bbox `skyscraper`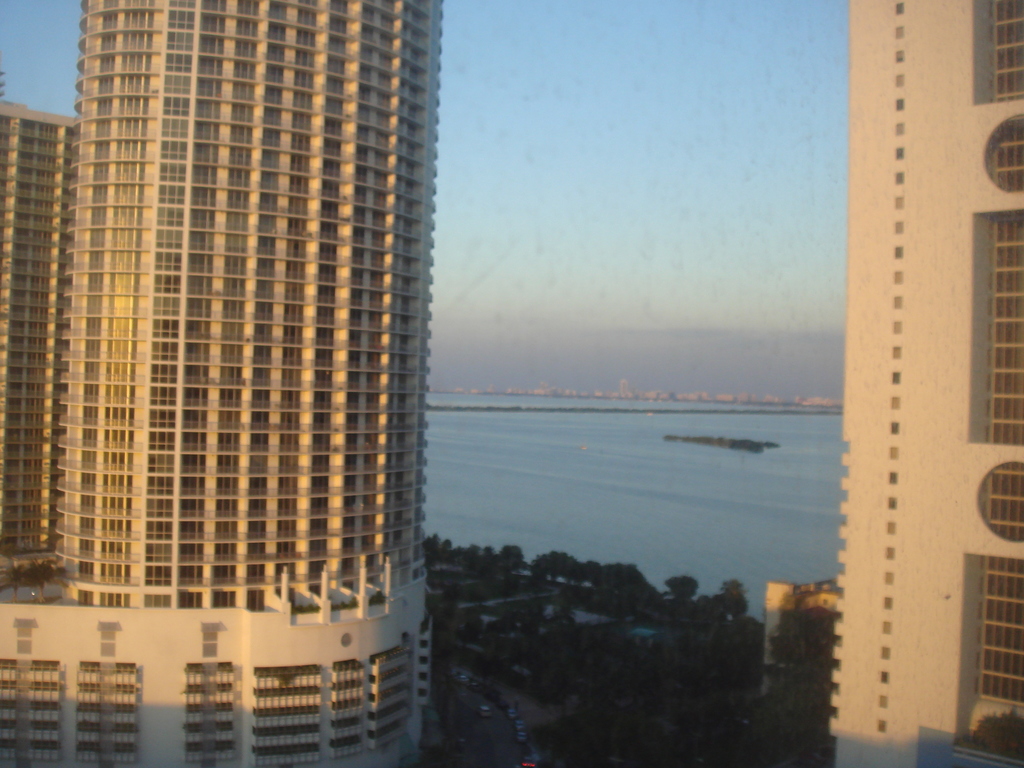
<box>0,101,76,588</box>
